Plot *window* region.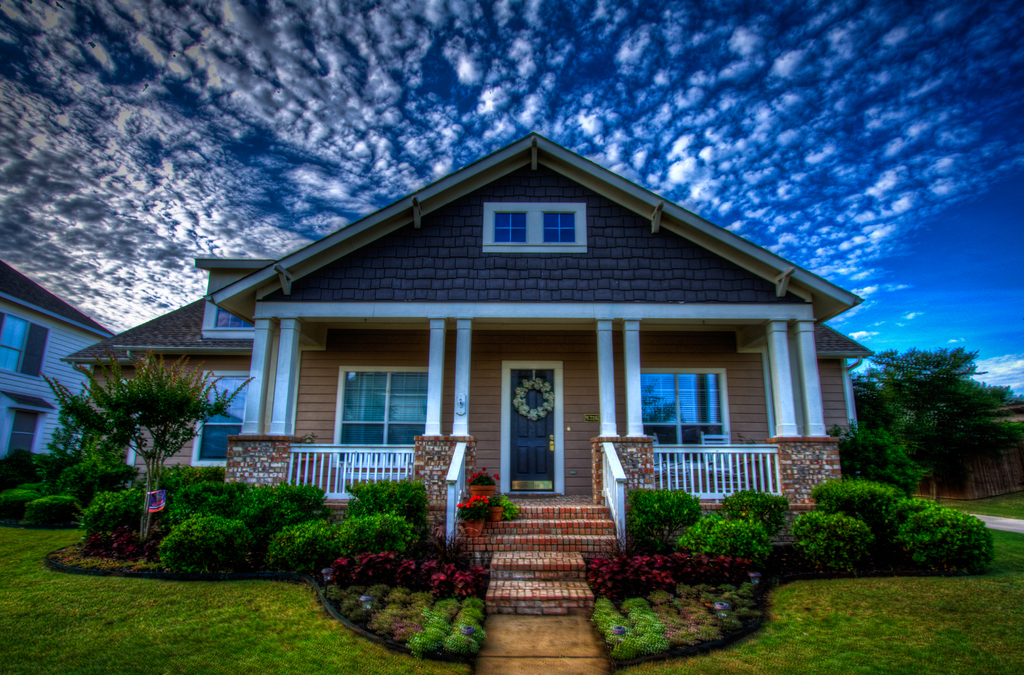
Plotted at detection(198, 301, 259, 343).
